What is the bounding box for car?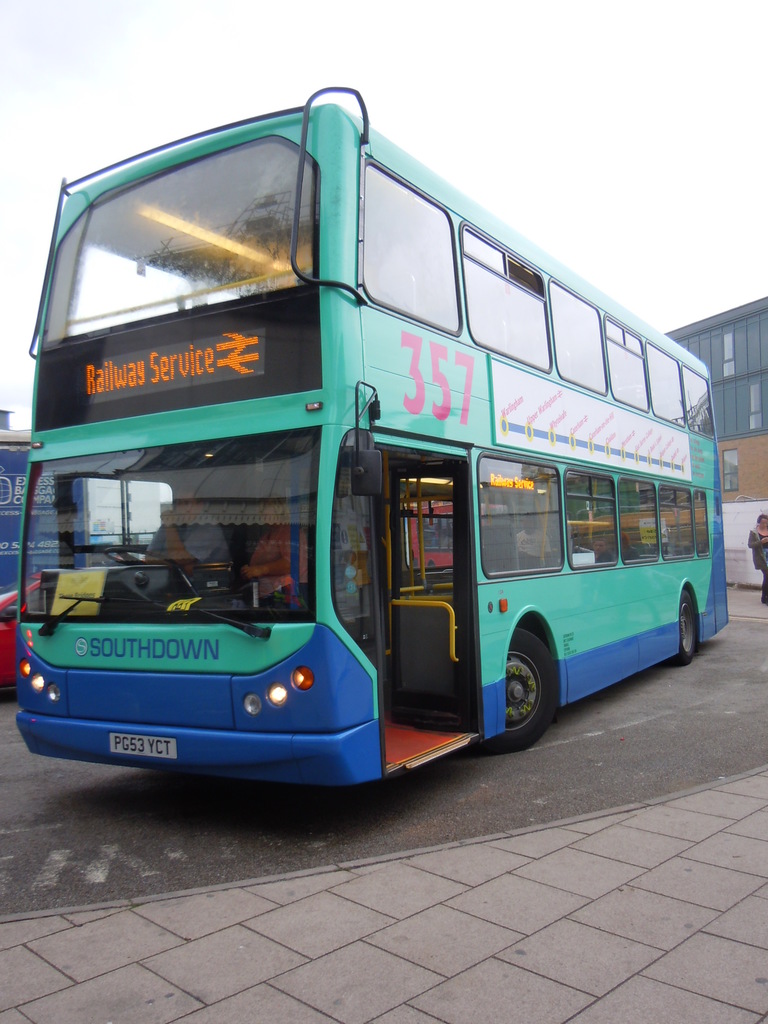
<region>0, 579, 49, 678</region>.
